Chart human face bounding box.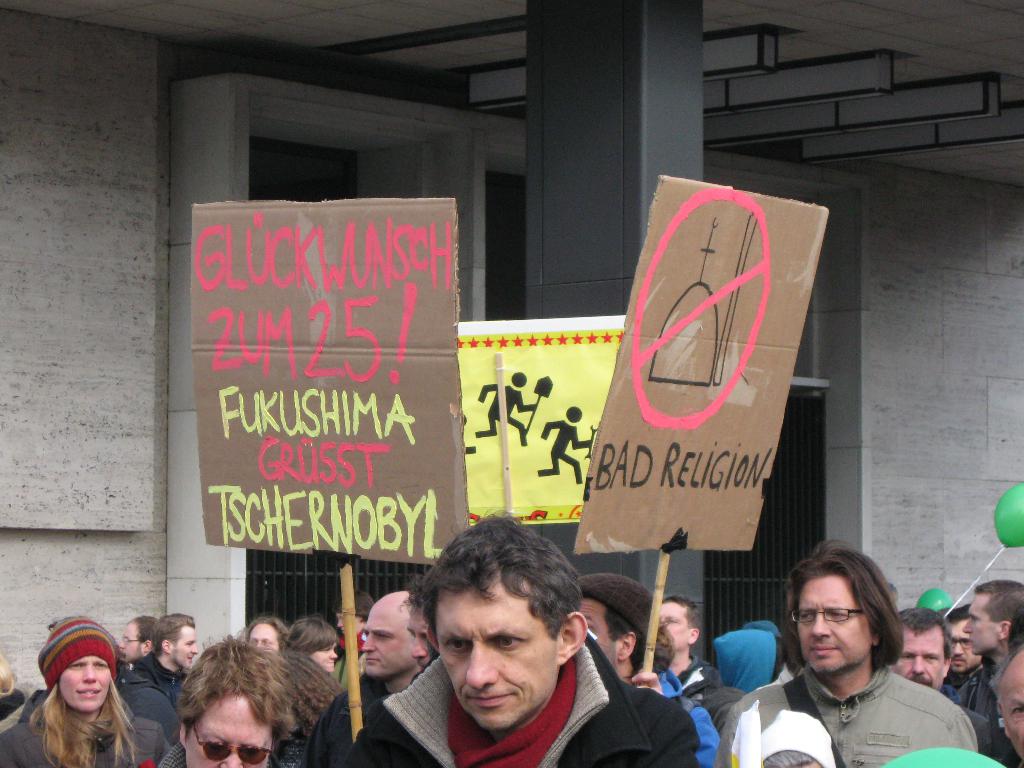
Charted: locate(431, 576, 556, 726).
